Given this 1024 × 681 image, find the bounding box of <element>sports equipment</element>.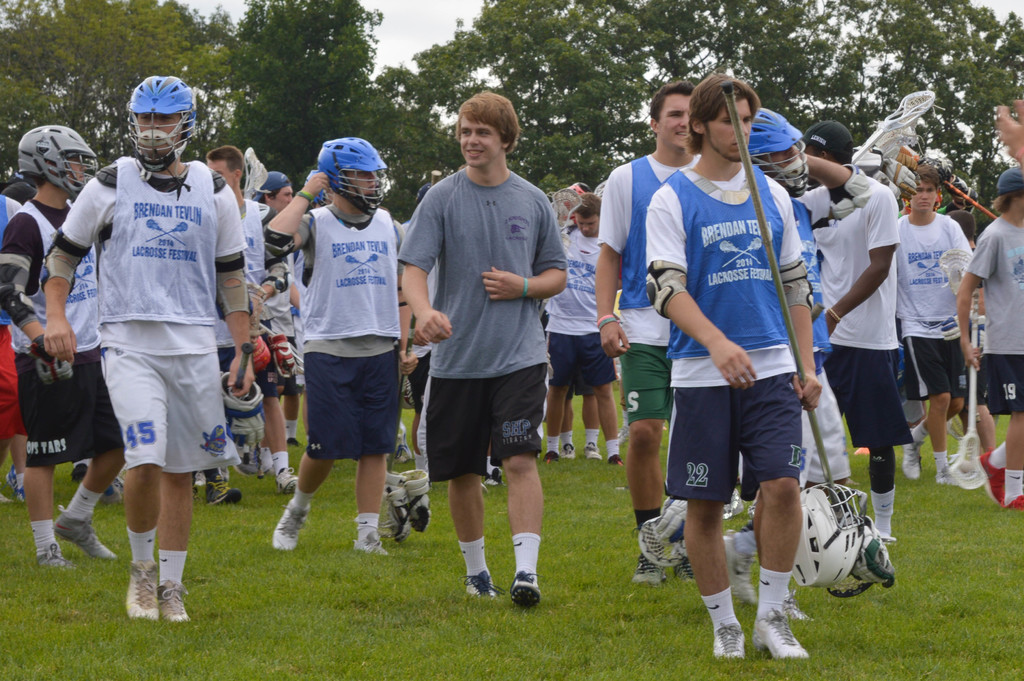
x1=744, y1=104, x2=806, y2=199.
